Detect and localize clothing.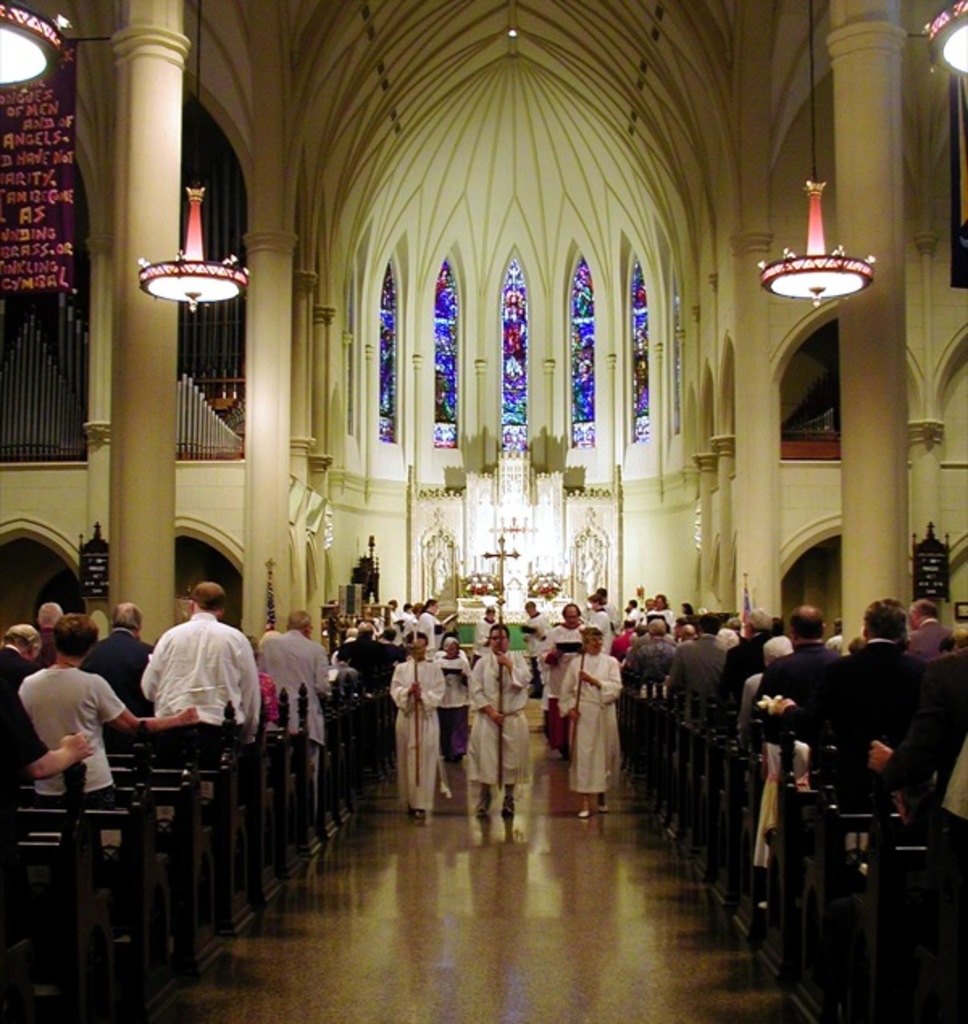
Localized at crop(84, 624, 150, 711).
